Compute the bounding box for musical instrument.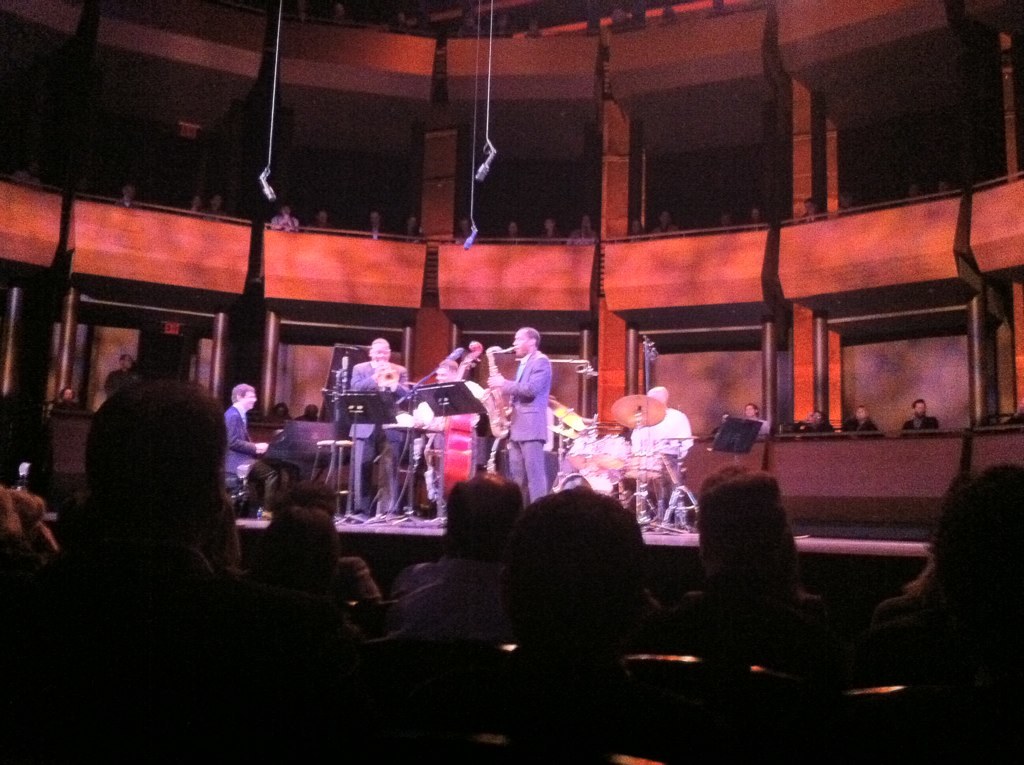
549,397,590,428.
